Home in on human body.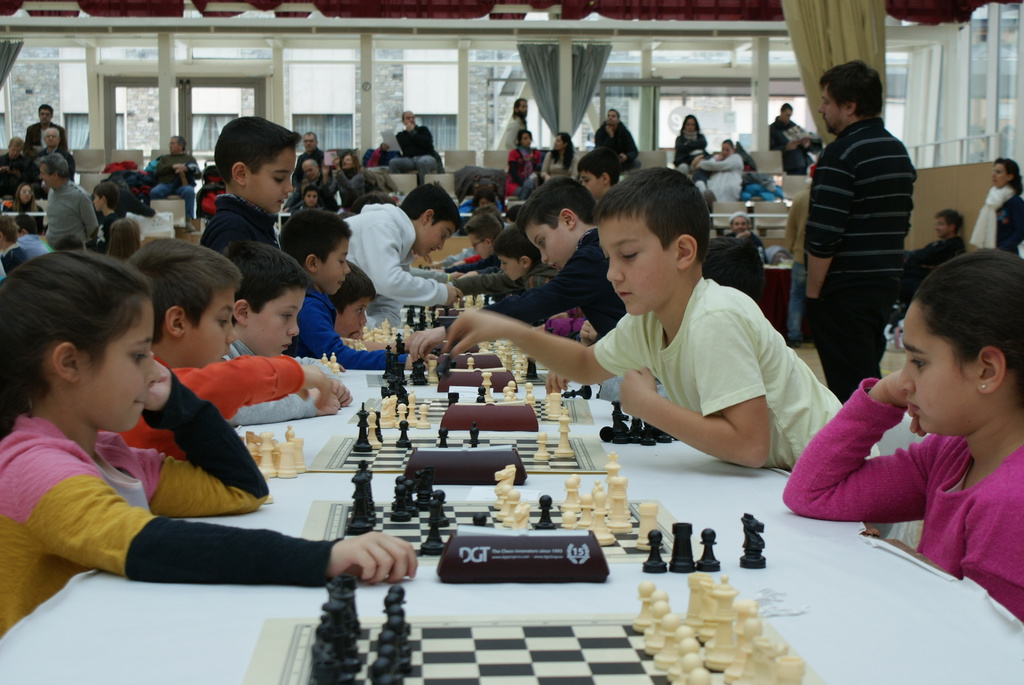
Homed in at left=721, top=227, right=767, bottom=267.
